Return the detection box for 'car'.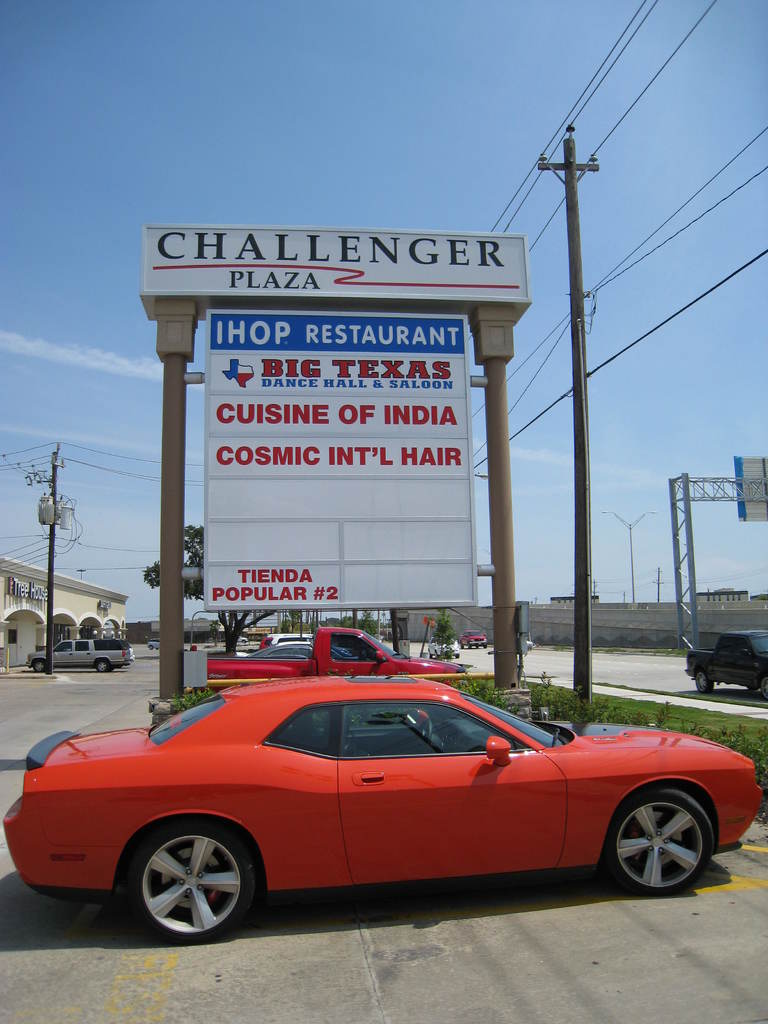
[x1=28, y1=639, x2=130, y2=671].
